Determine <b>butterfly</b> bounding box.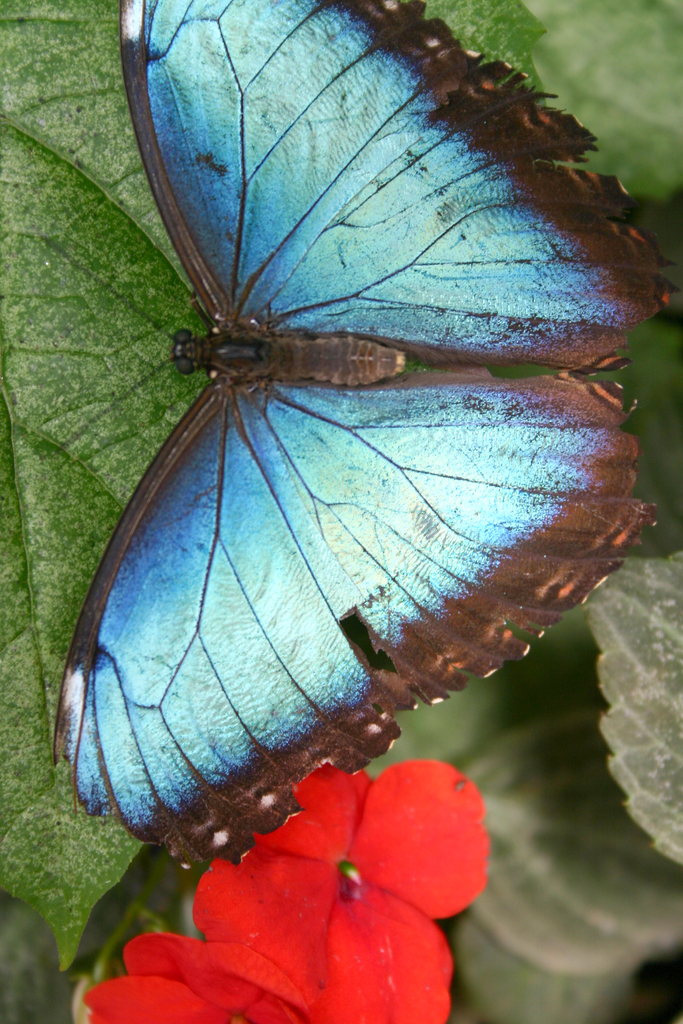
Determined: box=[48, 0, 682, 876].
